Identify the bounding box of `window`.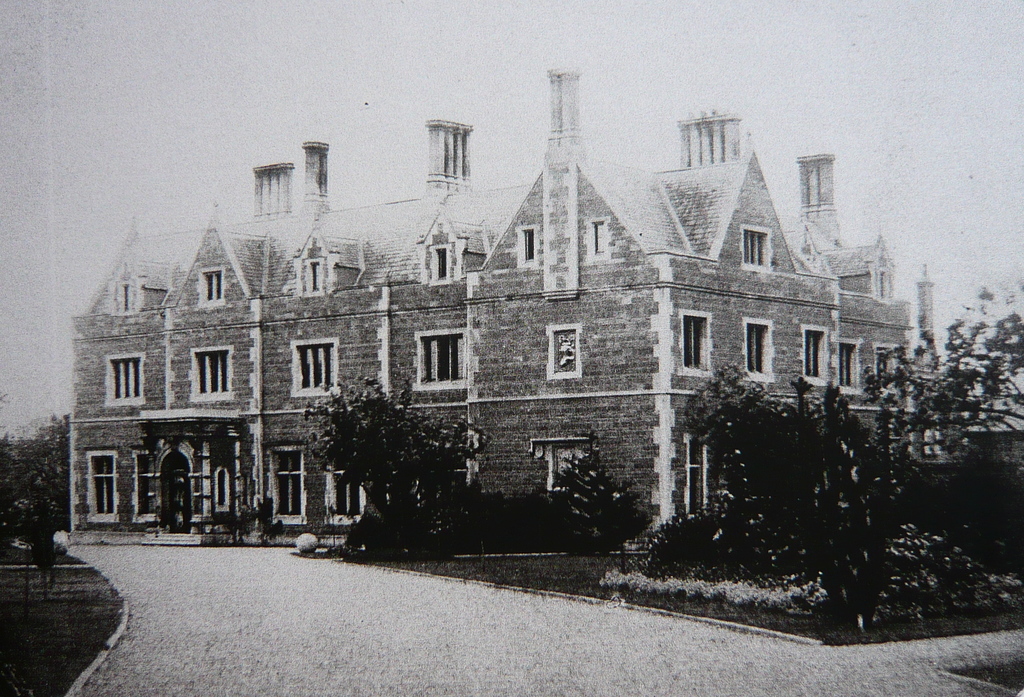
box=[107, 358, 143, 401].
